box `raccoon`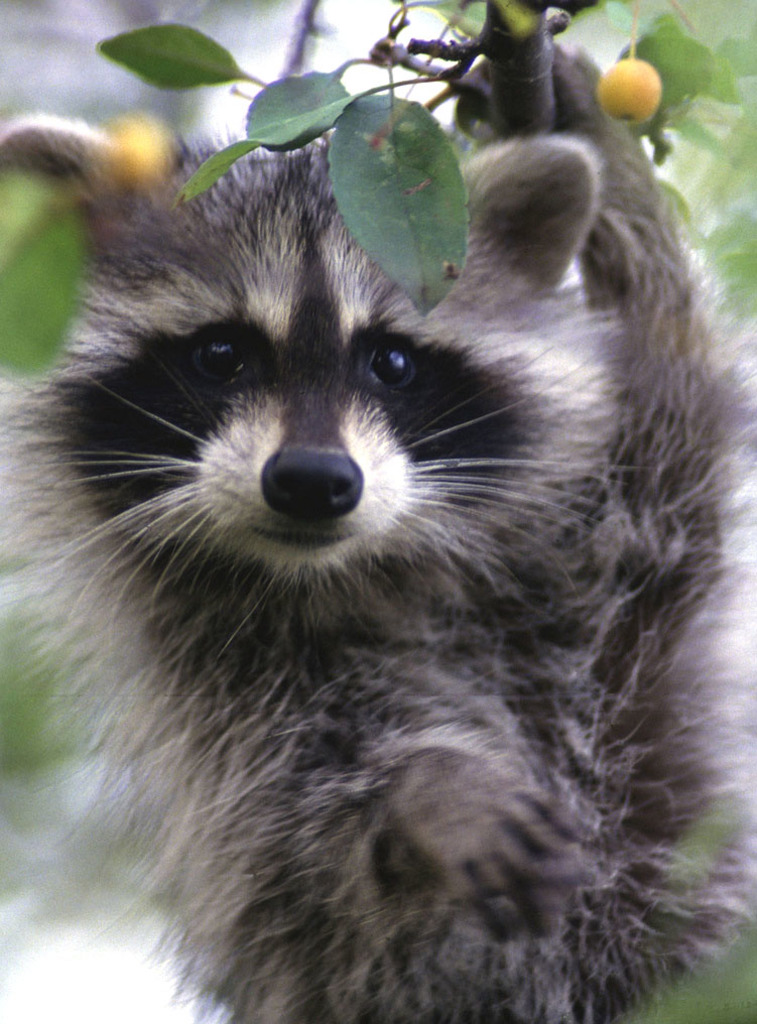
(left=0, top=43, right=756, bottom=1023)
